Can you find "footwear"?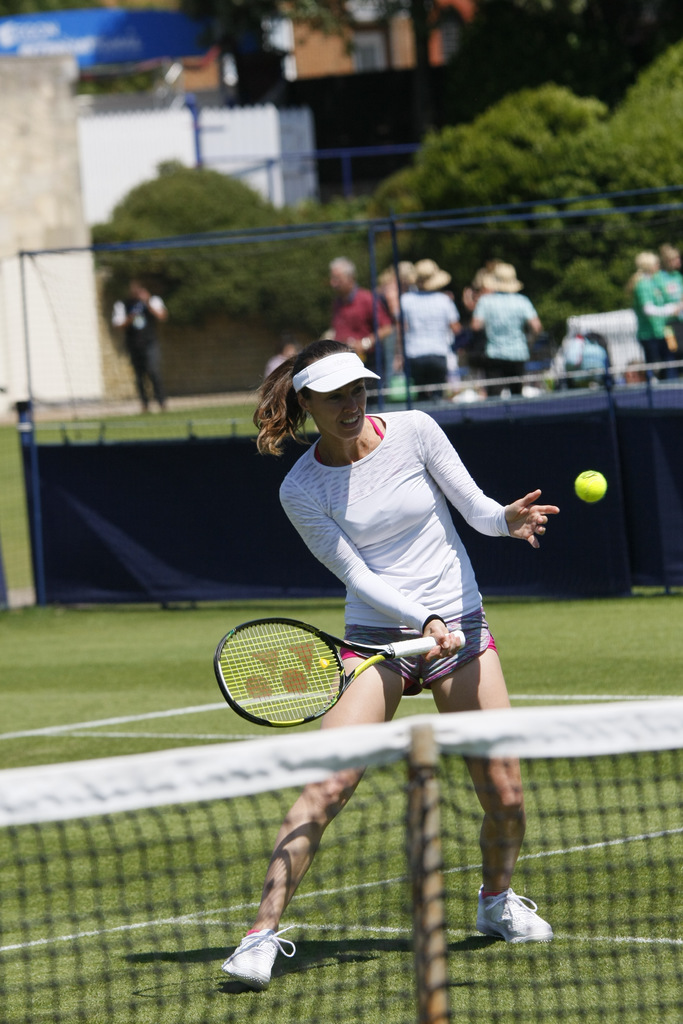
Yes, bounding box: [x1=227, y1=934, x2=298, y2=1000].
